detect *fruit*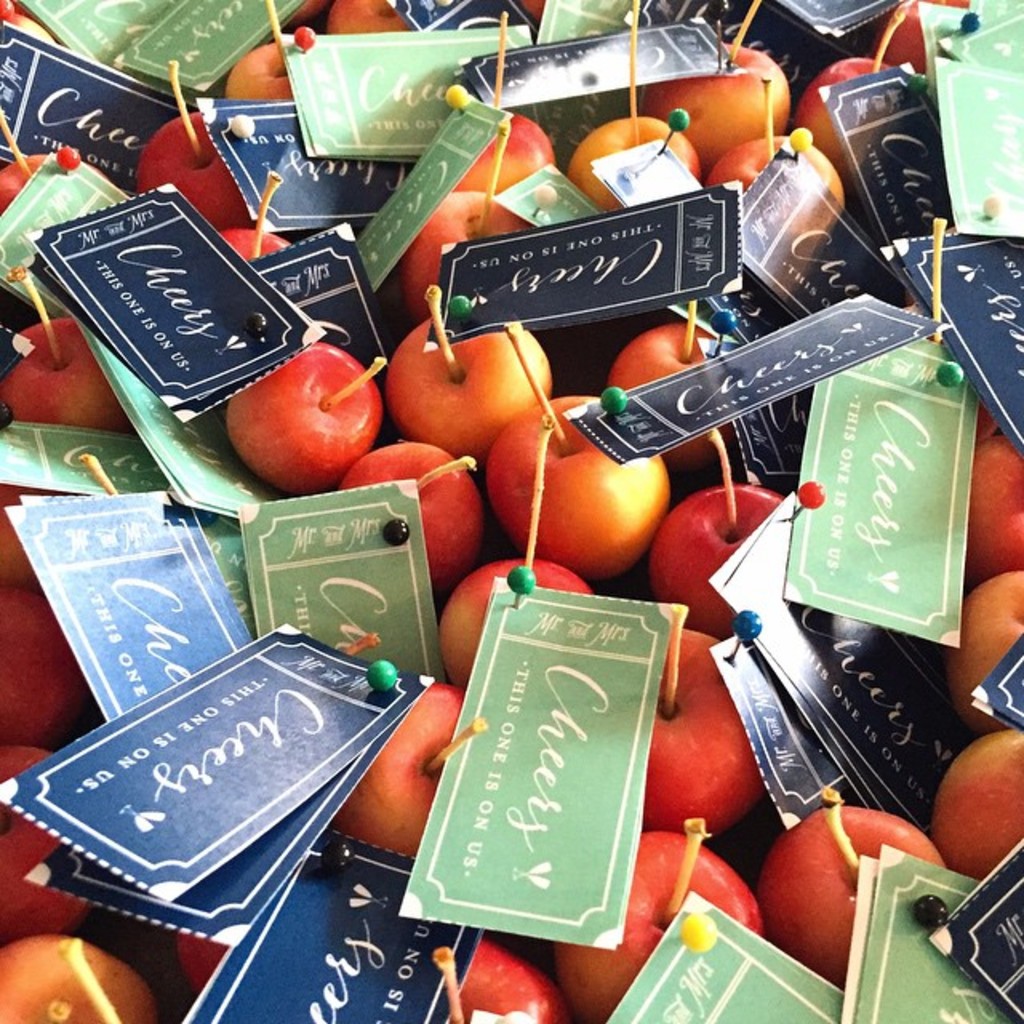
bbox=[0, 747, 107, 942]
